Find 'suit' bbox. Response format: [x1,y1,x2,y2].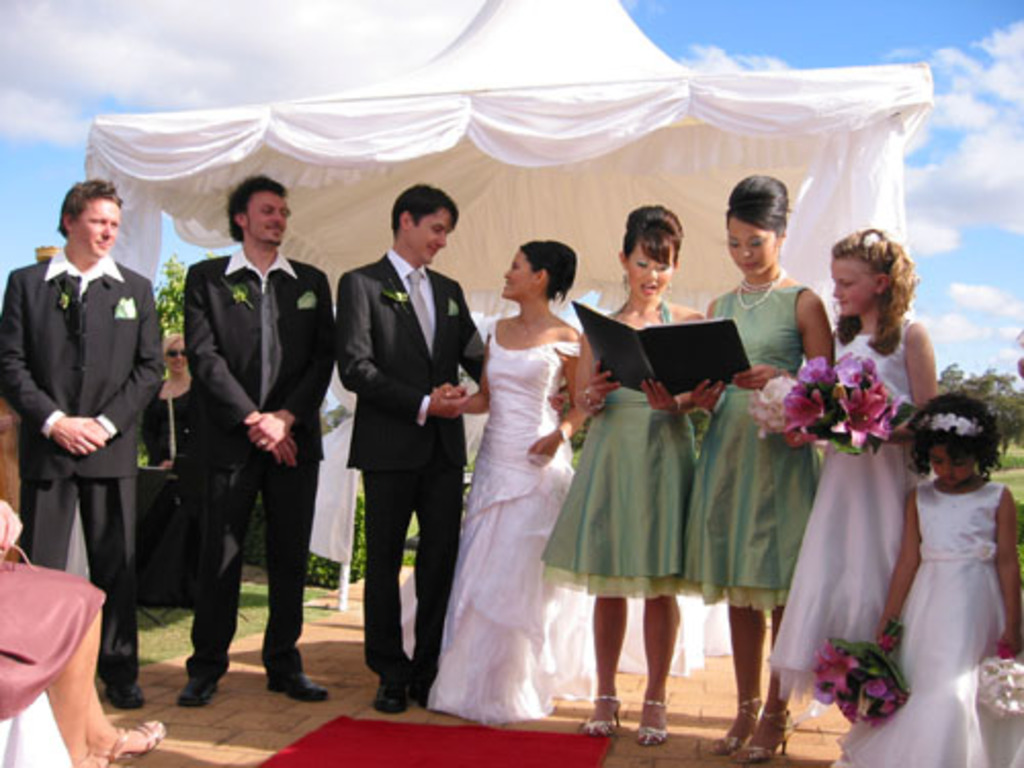
[332,256,483,692].
